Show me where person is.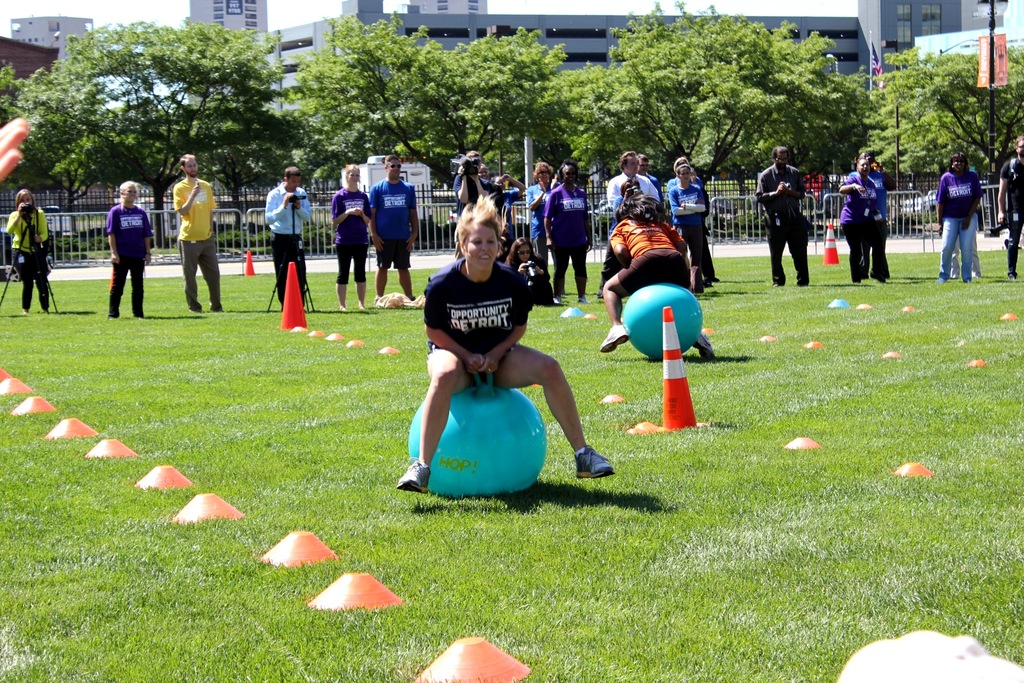
person is at [x1=104, y1=179, x2=152, y2=317].
